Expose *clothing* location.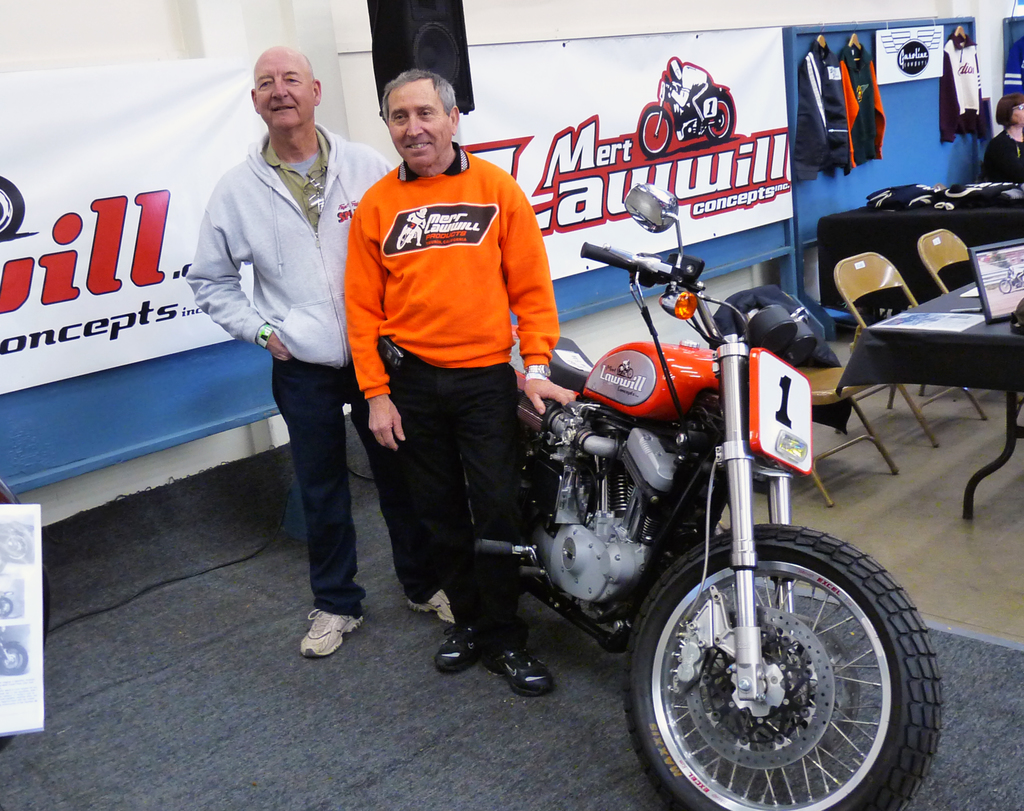
Exposed at {"left": 936, "top": 32, "right": 991, "bottom": 146}.
